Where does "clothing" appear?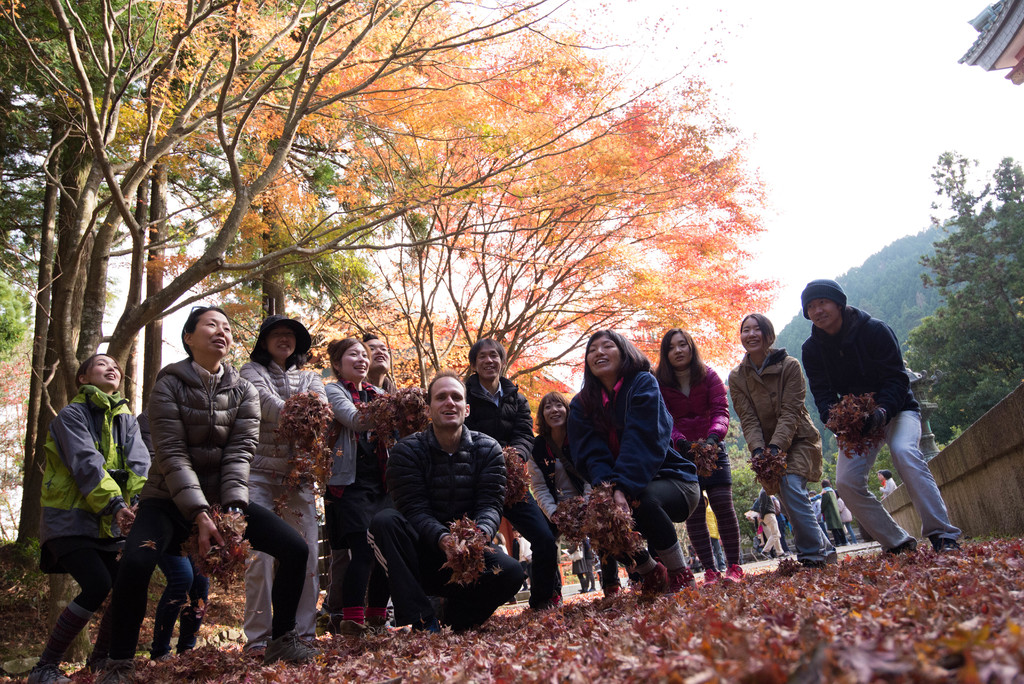
Appears at 724, 335, 834, 558.
